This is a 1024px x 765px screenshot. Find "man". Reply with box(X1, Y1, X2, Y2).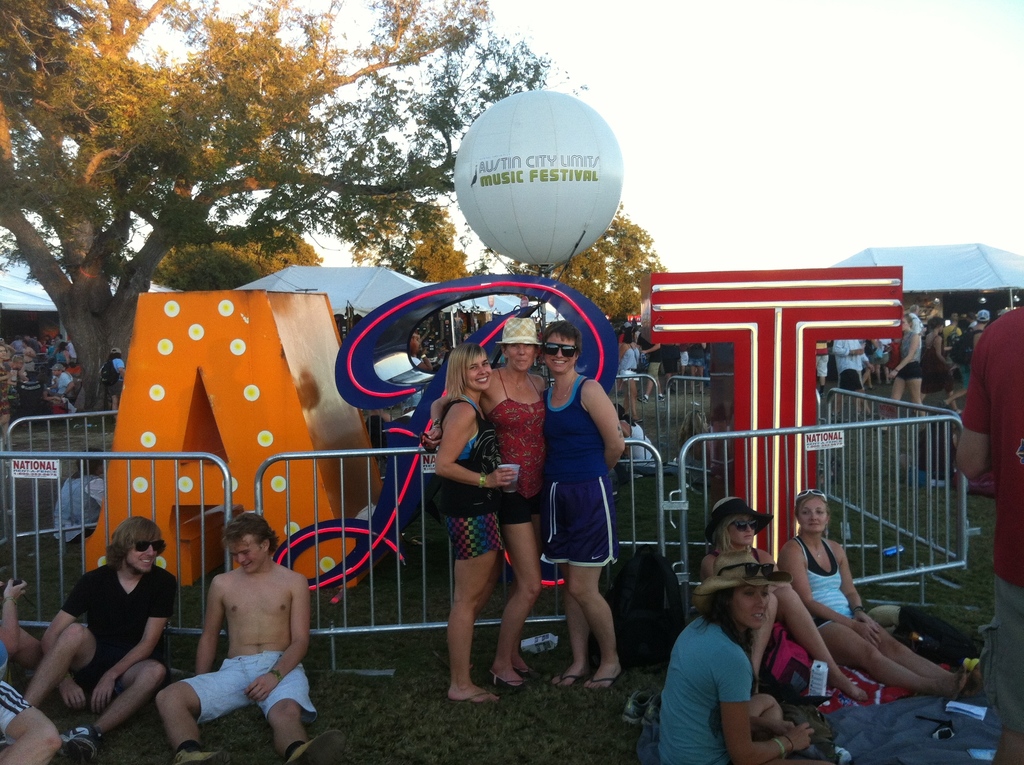
box(20, 342, 38, 371).
